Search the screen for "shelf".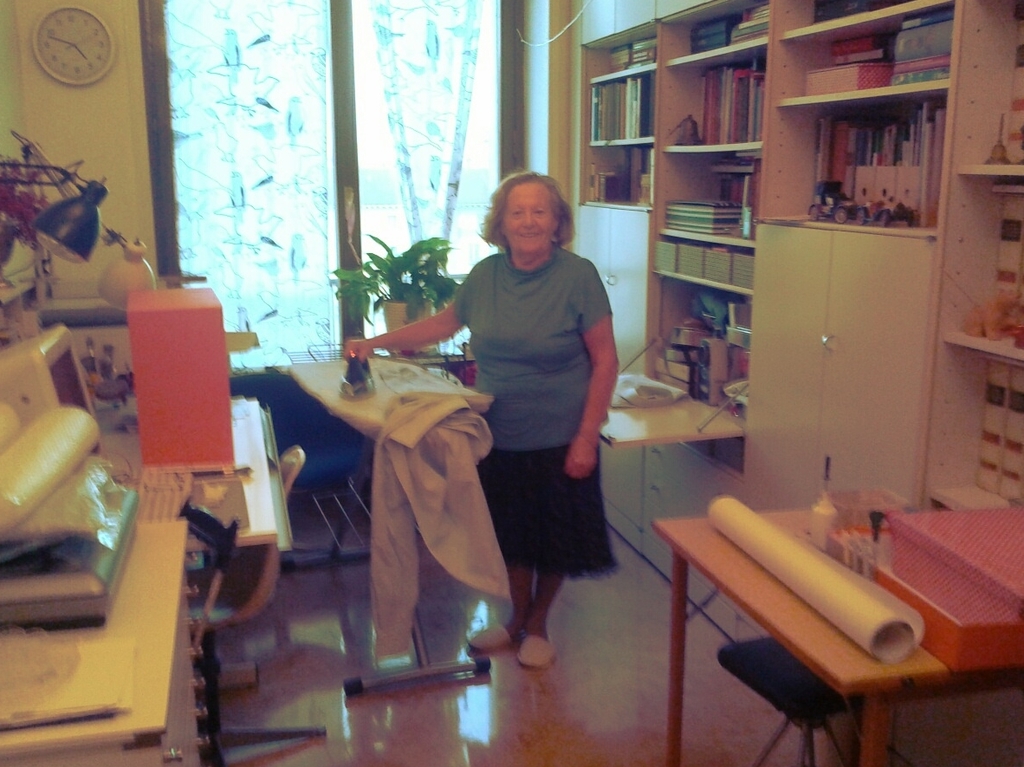
Found at rect(608, 504, 640, 549).
